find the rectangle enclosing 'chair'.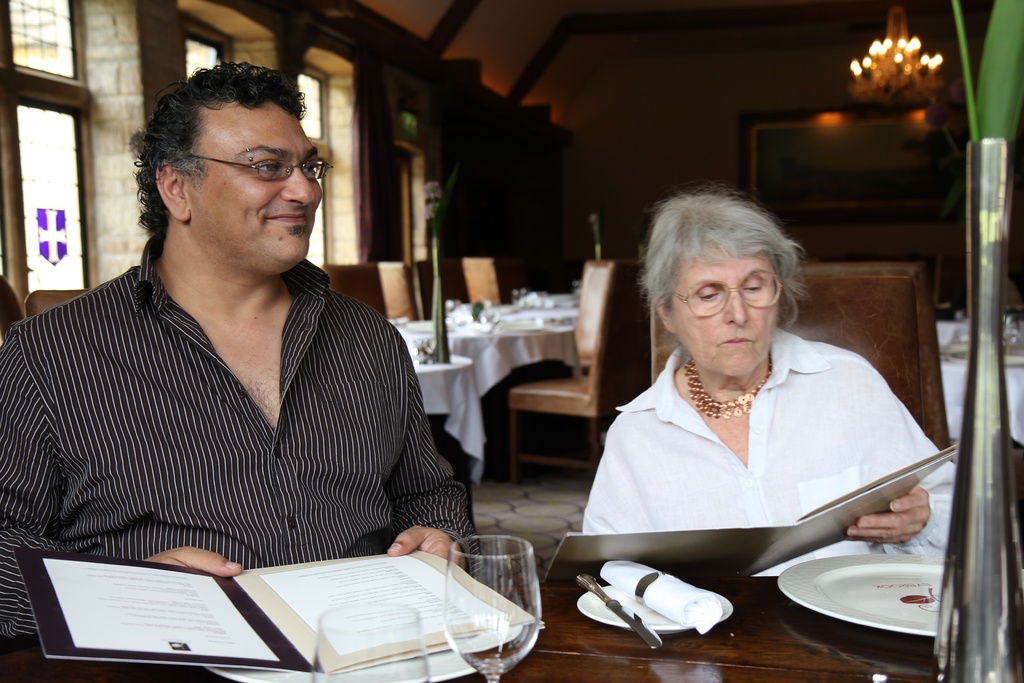
bbox(463, 252, 514, 306).
